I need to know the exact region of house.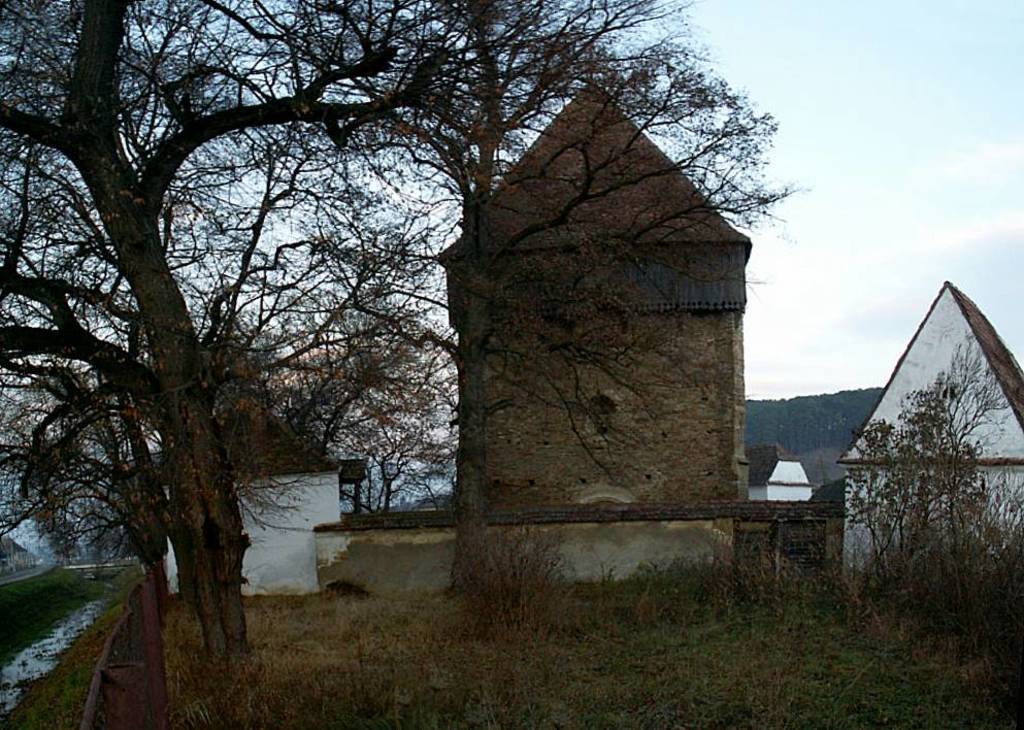
Region: region(436, 82, 752, 508).
